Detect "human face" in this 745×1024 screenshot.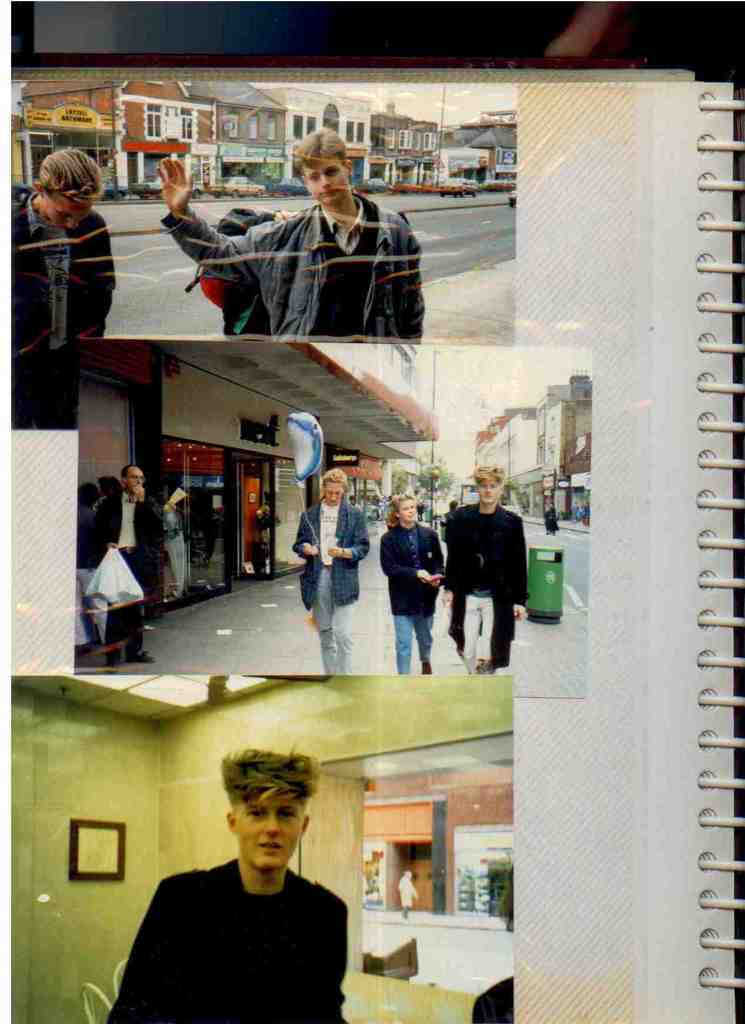
Detection: rect(323, 479, 344, 505).
